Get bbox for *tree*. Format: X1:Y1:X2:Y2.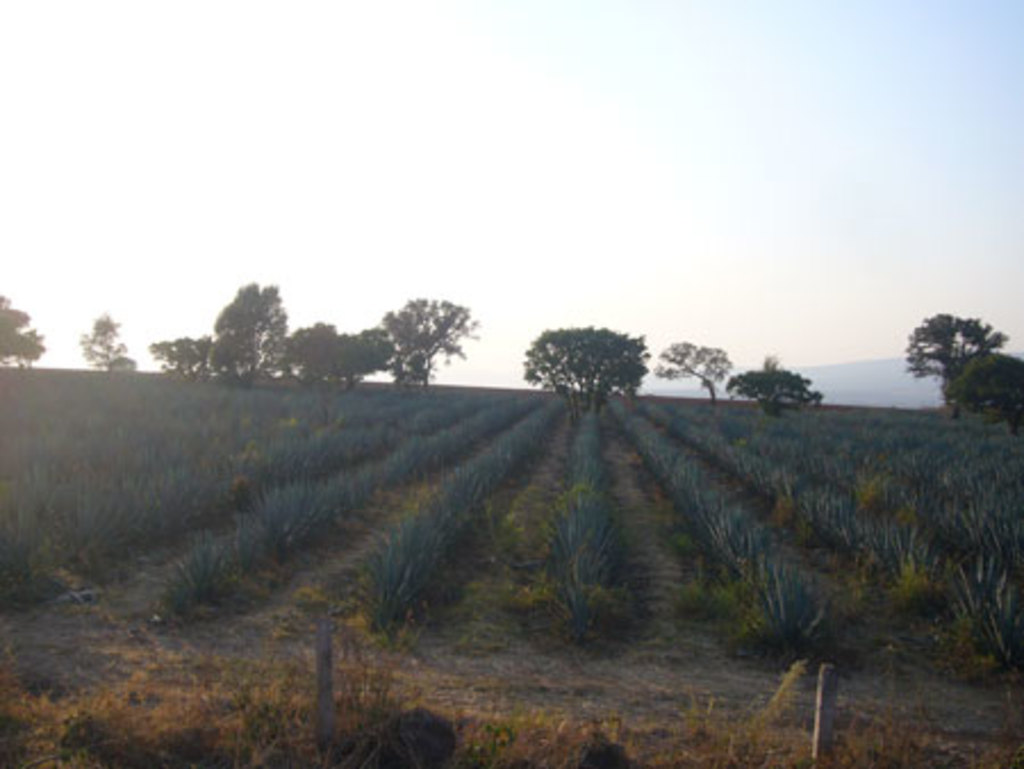
0:300:52:373.
